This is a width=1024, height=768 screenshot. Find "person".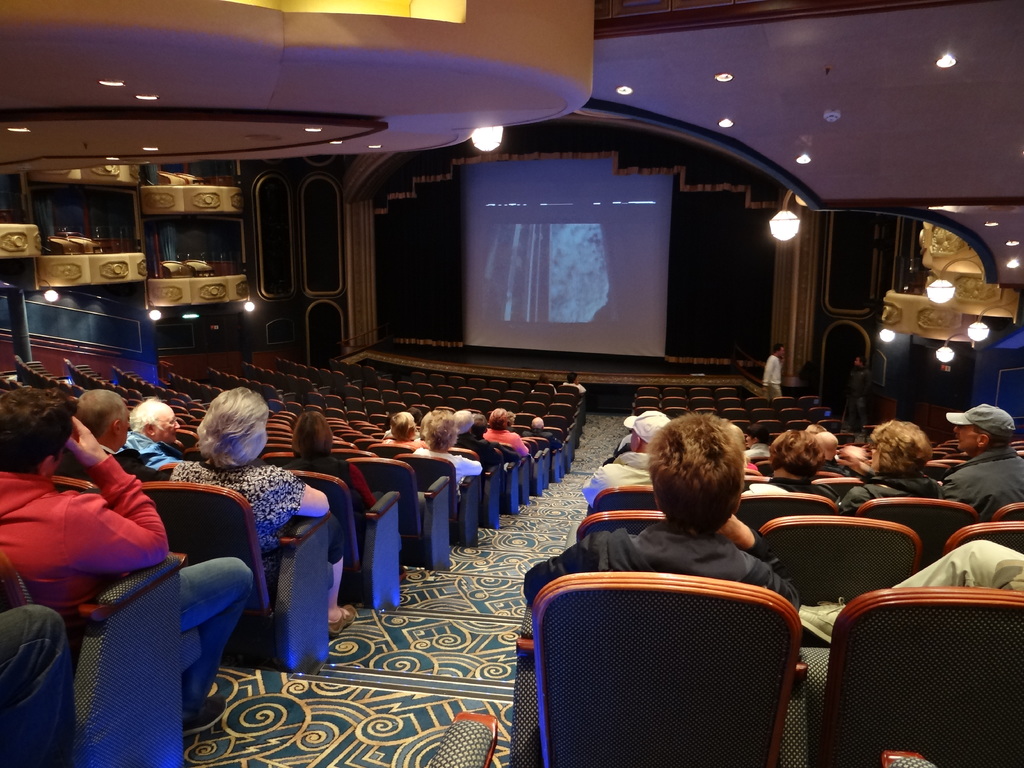
Bounding box: 581/412/685/507.
